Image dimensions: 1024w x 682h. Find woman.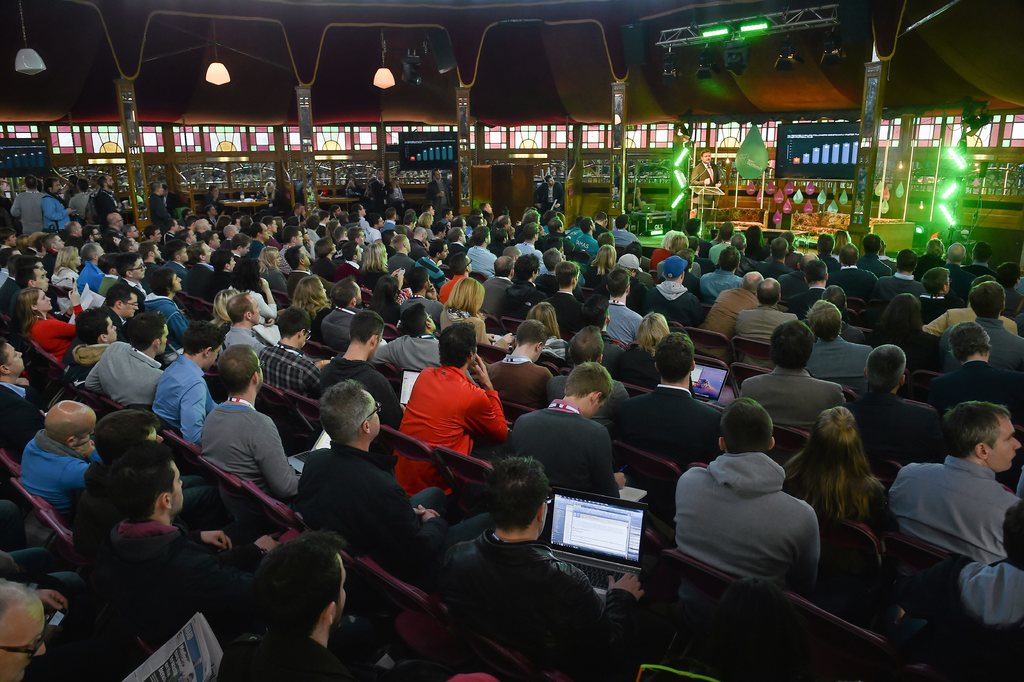
[260,249,287,292].
